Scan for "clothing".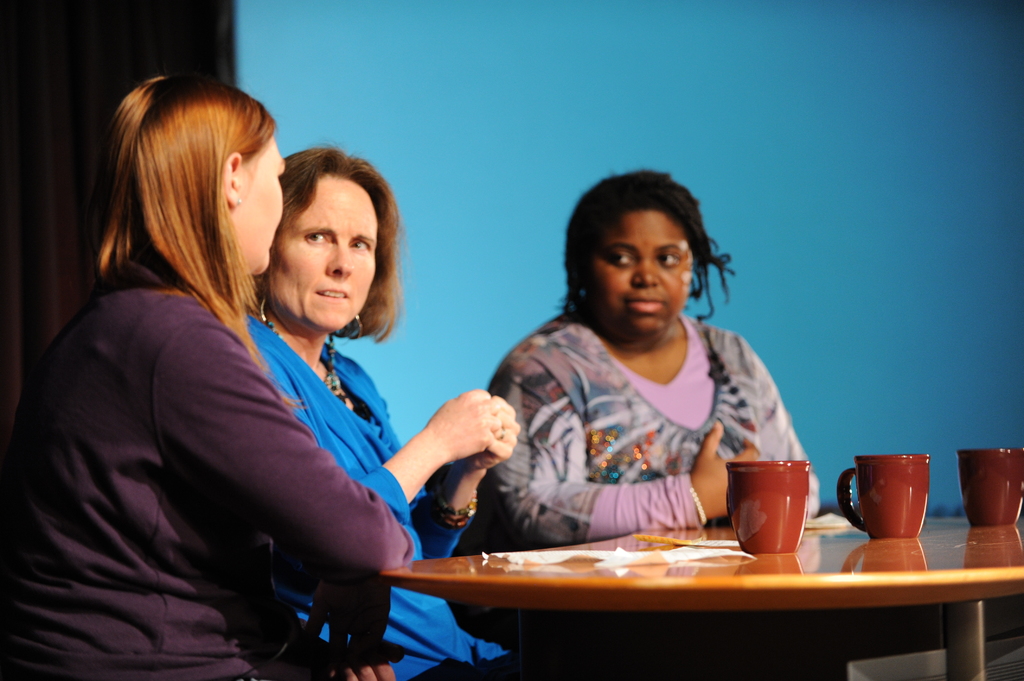
Scan result: 476, 260, 802, 561.
